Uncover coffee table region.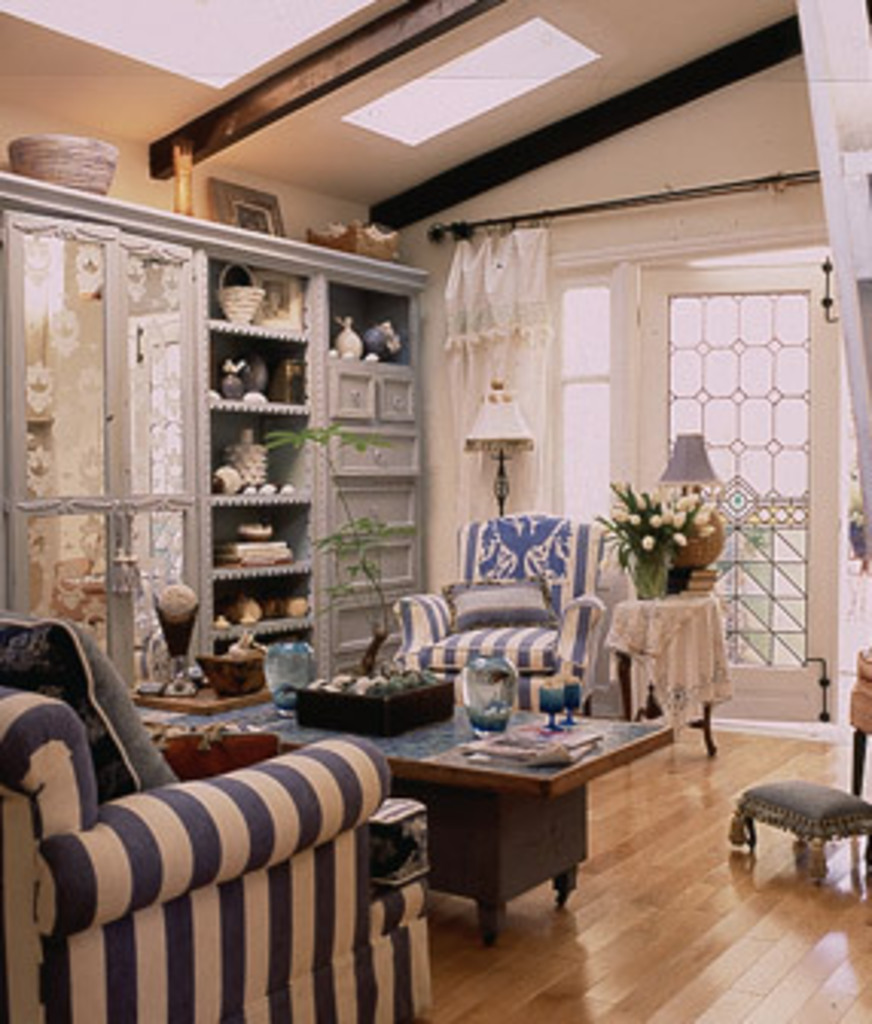
Uncovered: [140, 686, 677, 942].
